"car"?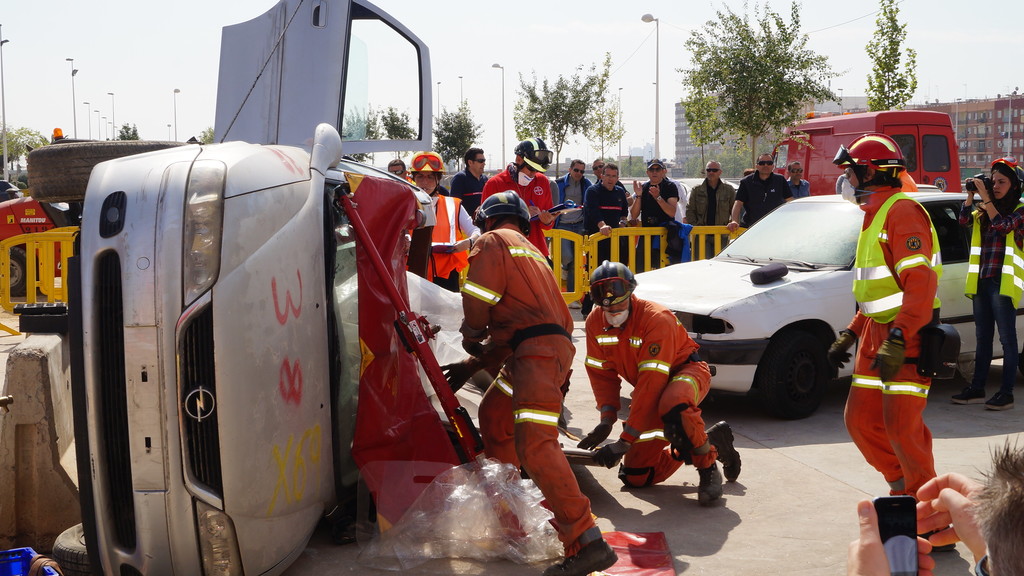
detection(26, 0, 428, 575)
